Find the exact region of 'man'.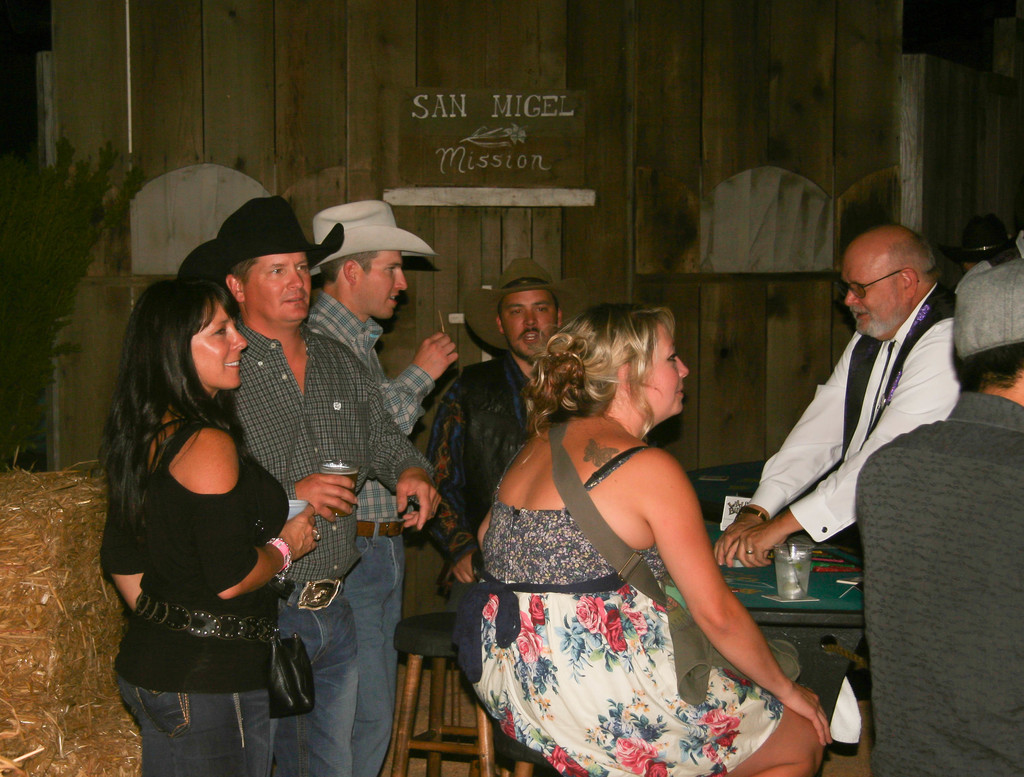
Exact region: pyautogui.locateOnScreen(426, 257, 588, 776).
